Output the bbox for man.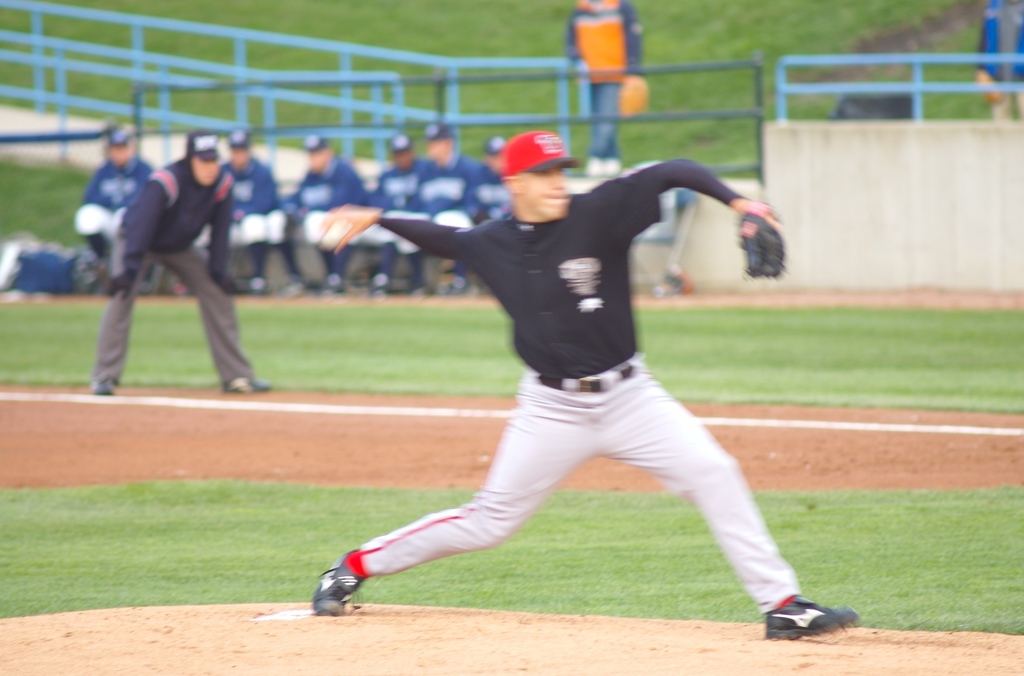
{"left": 280, "top": 137, "right": 371, "bottom": 305}.
